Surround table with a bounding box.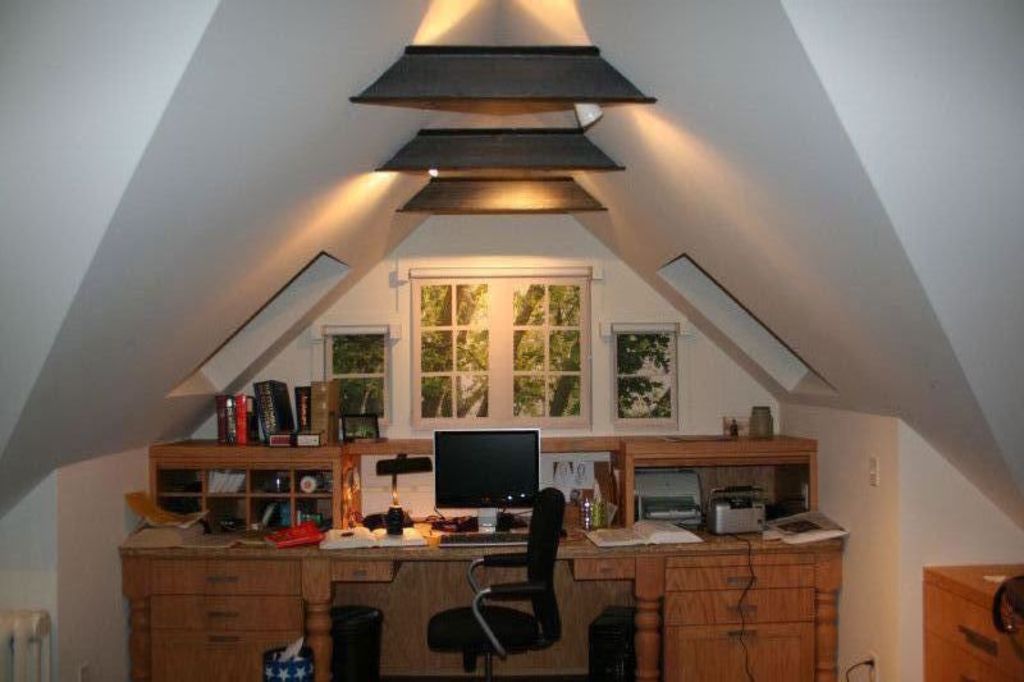
bbox=[923, 566, 1023, 681].
